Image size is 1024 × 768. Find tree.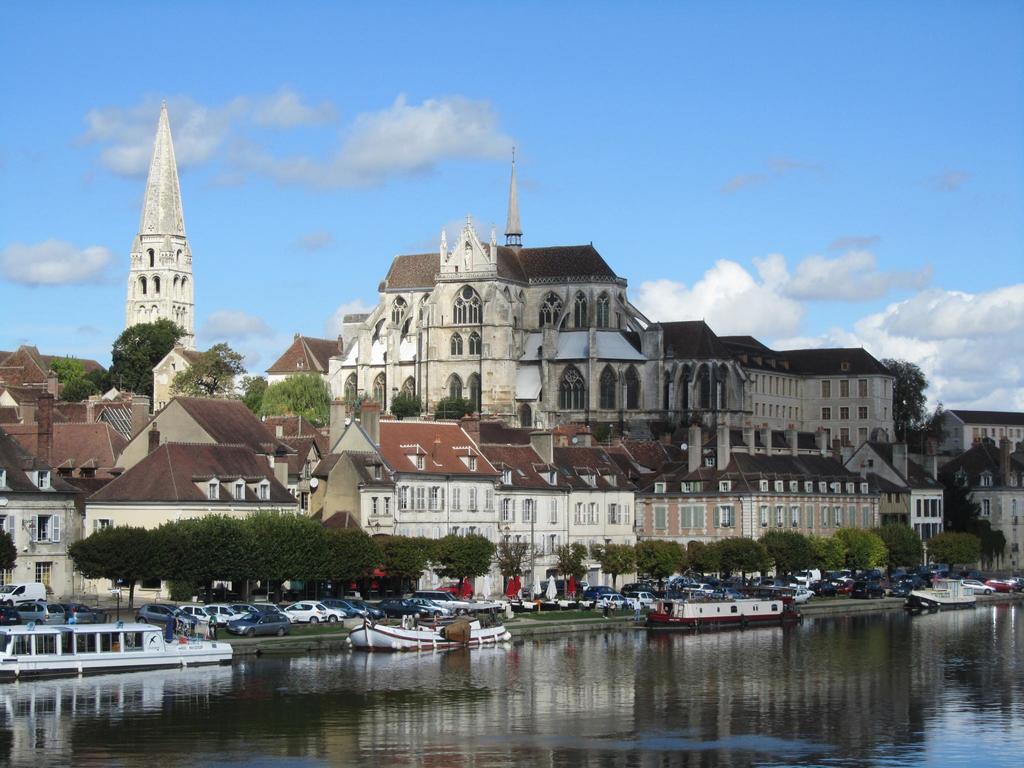
{"left": 930, "top": 532, "right": 980, "bottom": 577}.
